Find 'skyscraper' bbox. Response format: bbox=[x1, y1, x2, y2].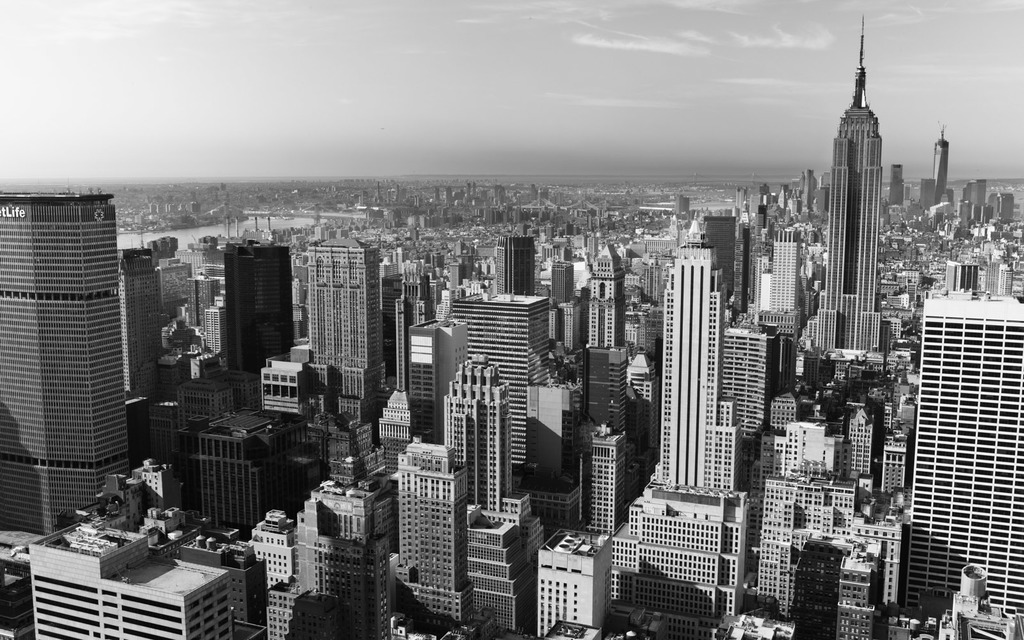
bbox=[305, 227, 392, 428].
